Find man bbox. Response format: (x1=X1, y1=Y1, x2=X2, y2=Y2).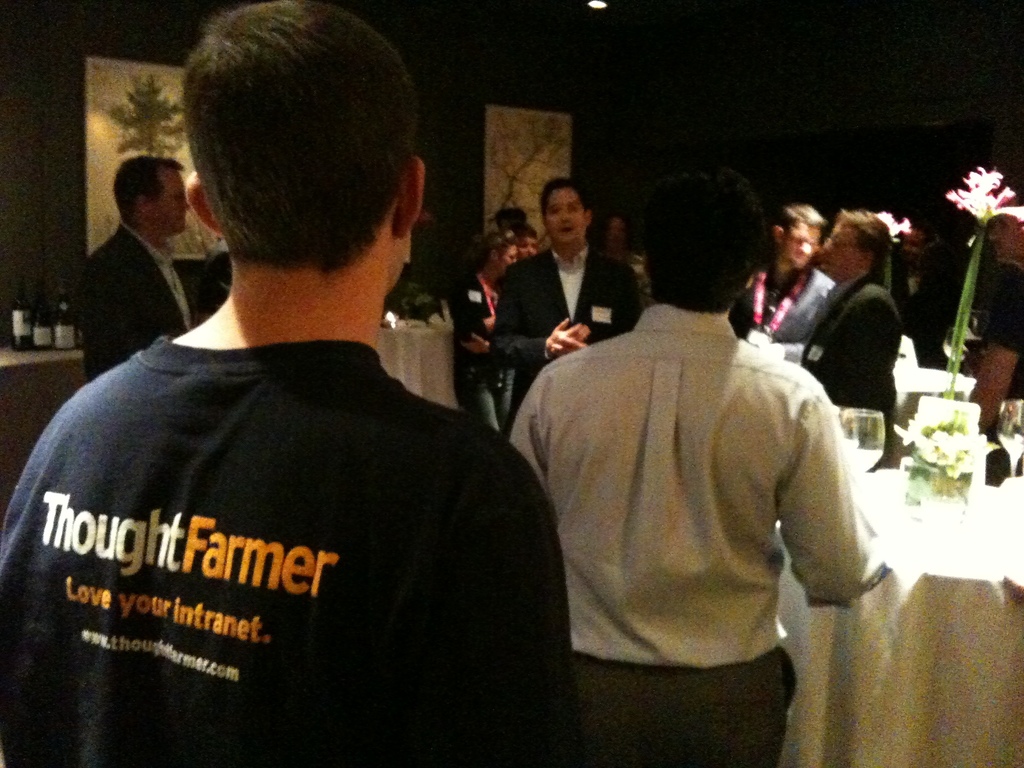
(x1=68, y1=148, x2=204, y2=393).
